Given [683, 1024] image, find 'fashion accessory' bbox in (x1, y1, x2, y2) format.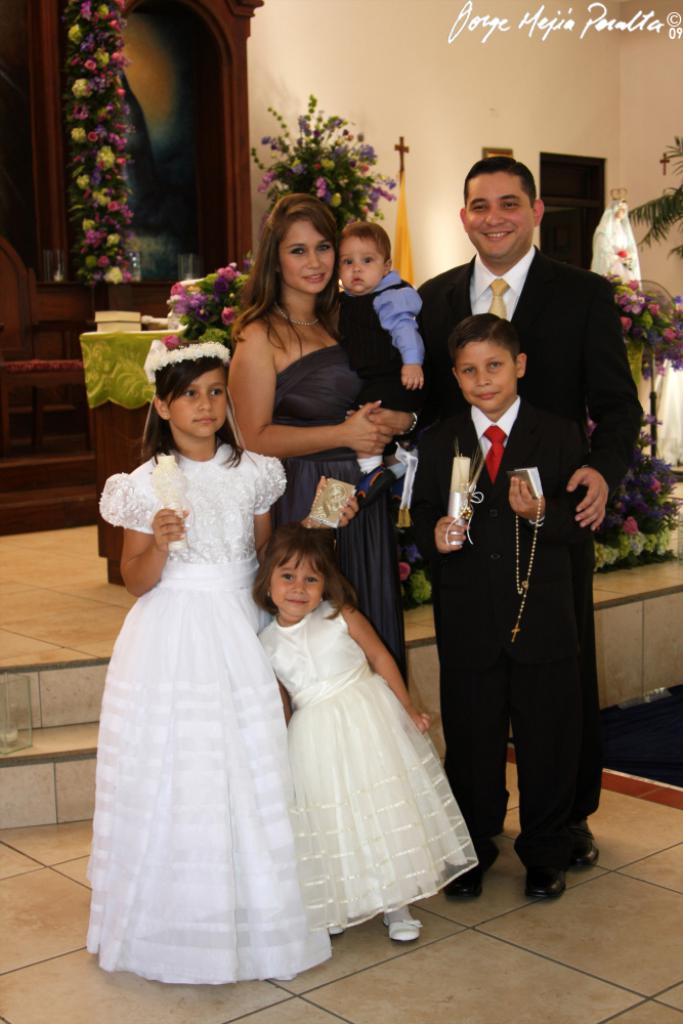
(379, 910, 421, 939).
